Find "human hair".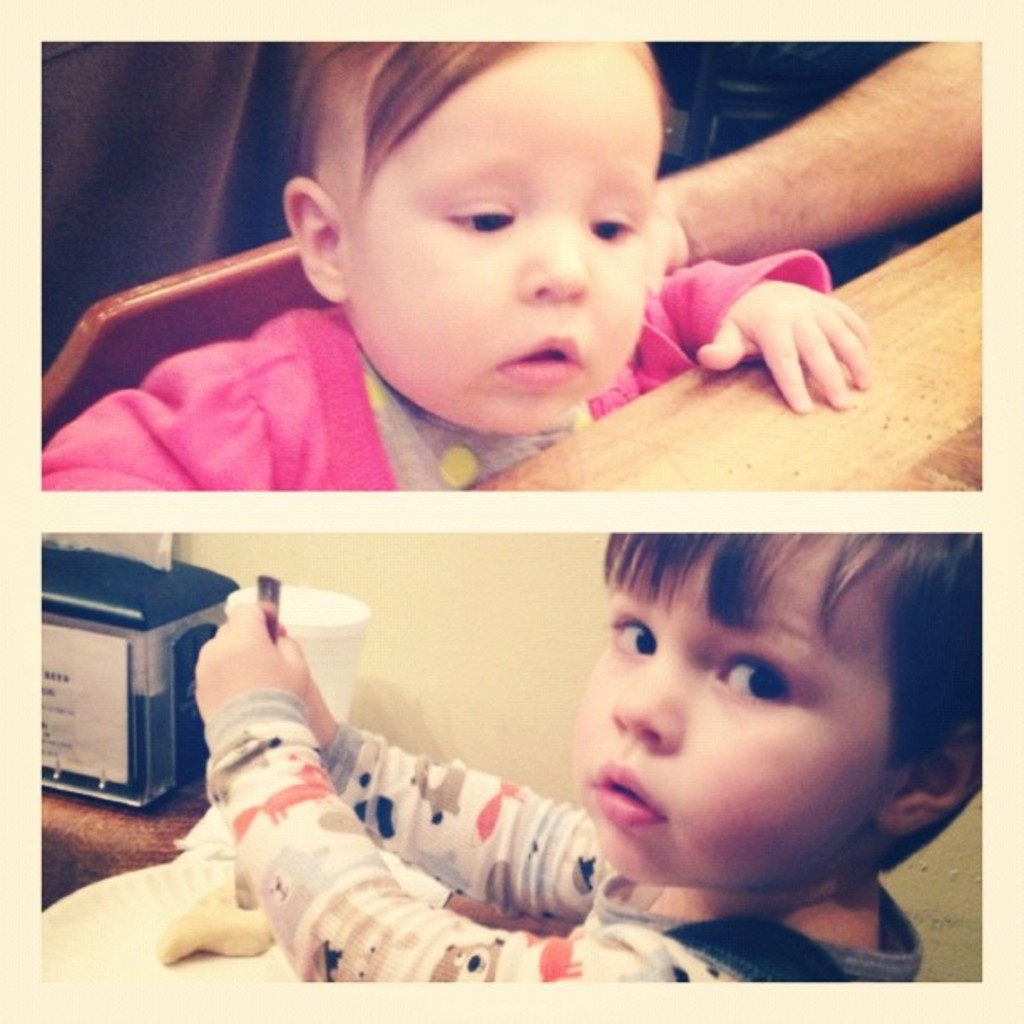
detection(286, 38, 664, 201).
